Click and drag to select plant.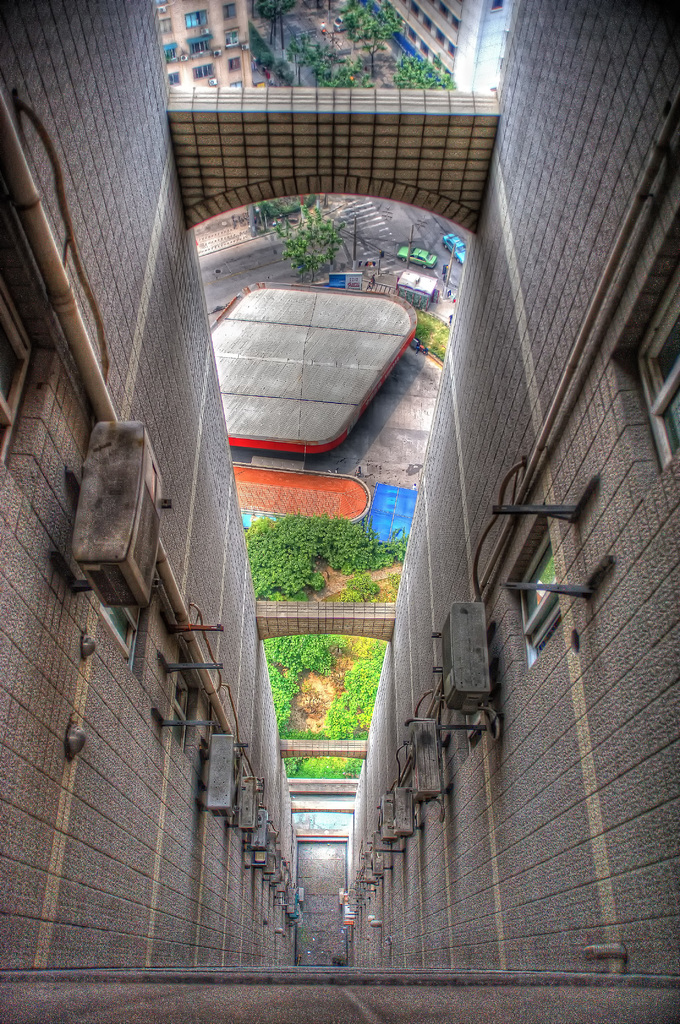
Selection: region(247, 20, 283, 69).
